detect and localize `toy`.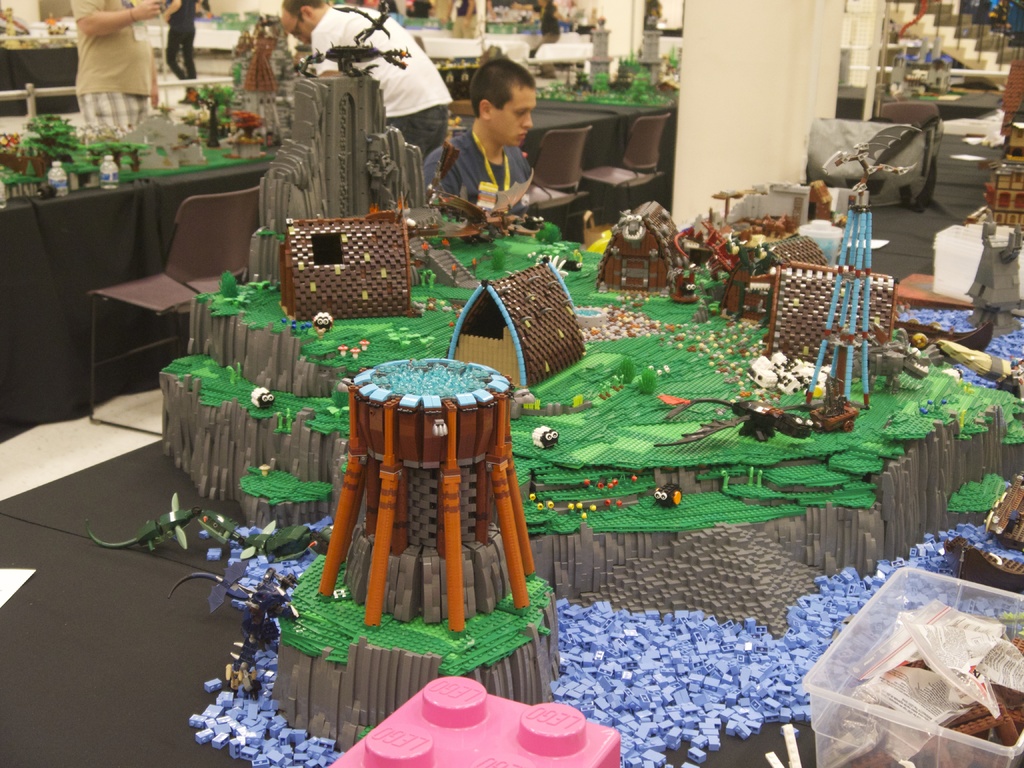
Localized at <region>602, 203, 691, 284</region>.
